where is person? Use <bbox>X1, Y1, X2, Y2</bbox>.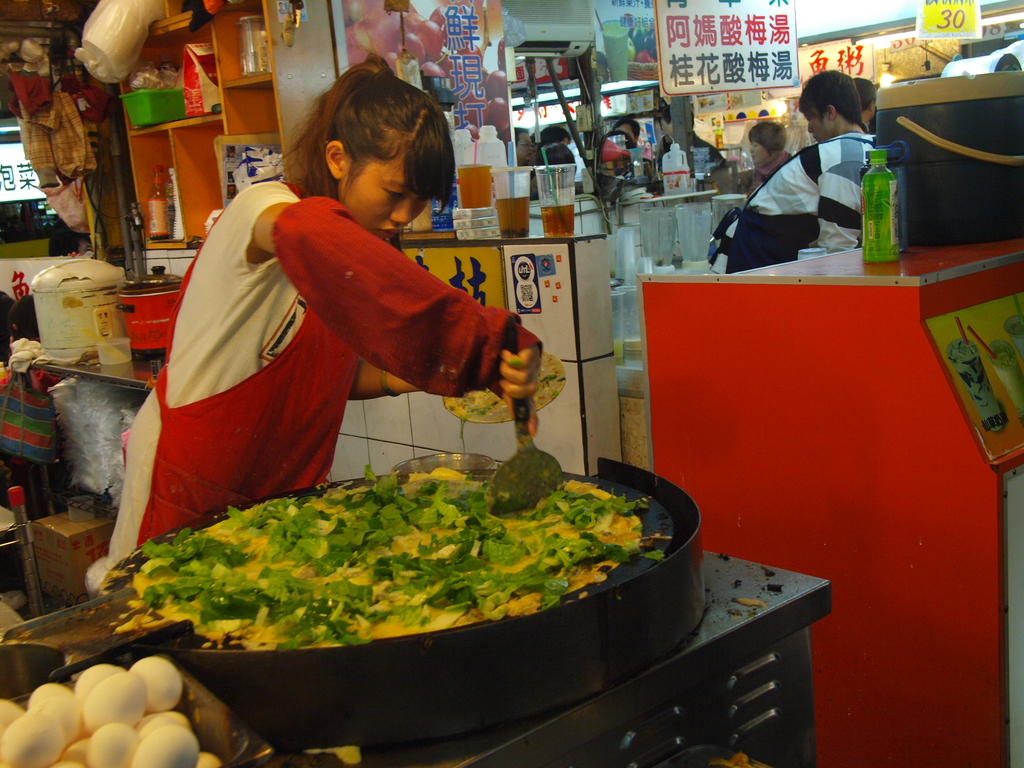
<bbox>615, 114, 647, 161</bbox>.
